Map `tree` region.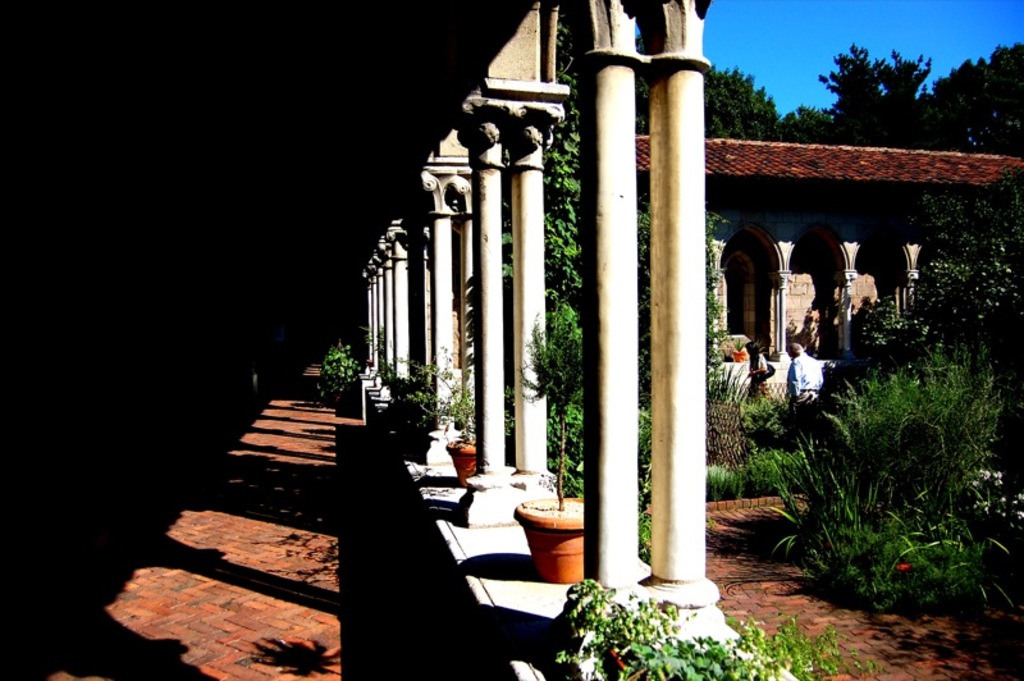
Mapped to <region>810, 38, 965, 152</region>.
